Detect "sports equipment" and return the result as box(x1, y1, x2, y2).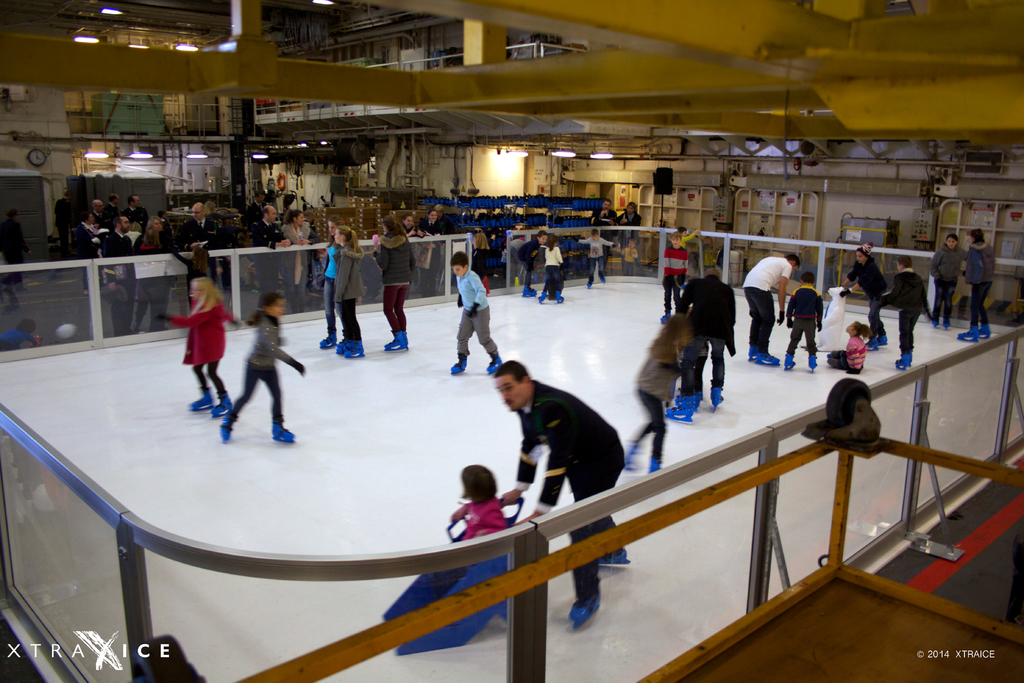
box(808, 357, 818, 374).
